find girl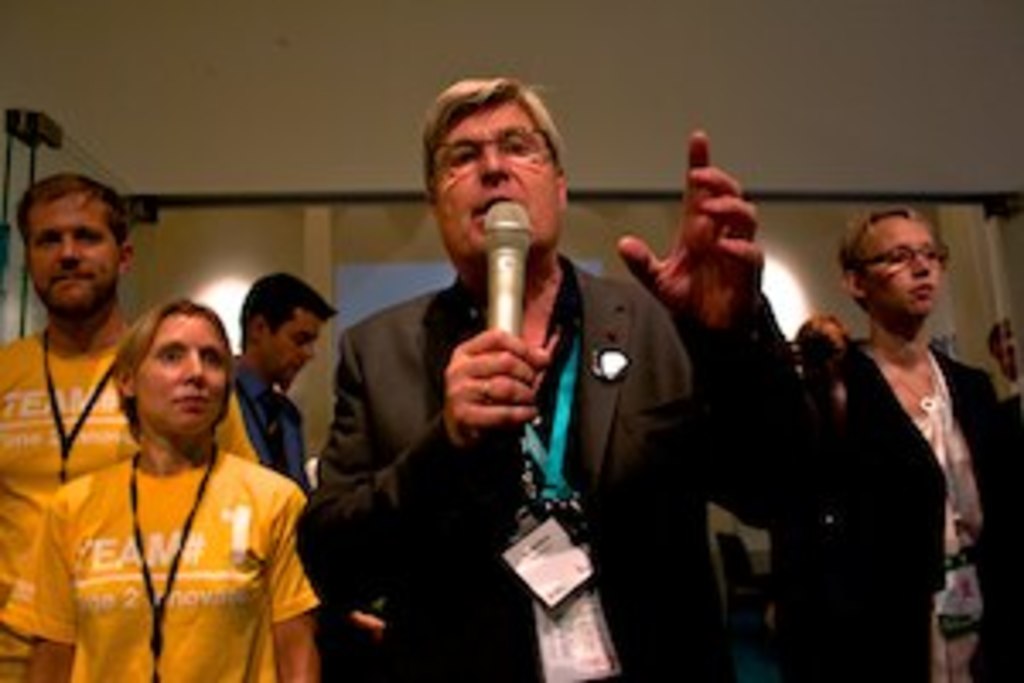
x1=840 y1=212 x2=1021 y2=680
